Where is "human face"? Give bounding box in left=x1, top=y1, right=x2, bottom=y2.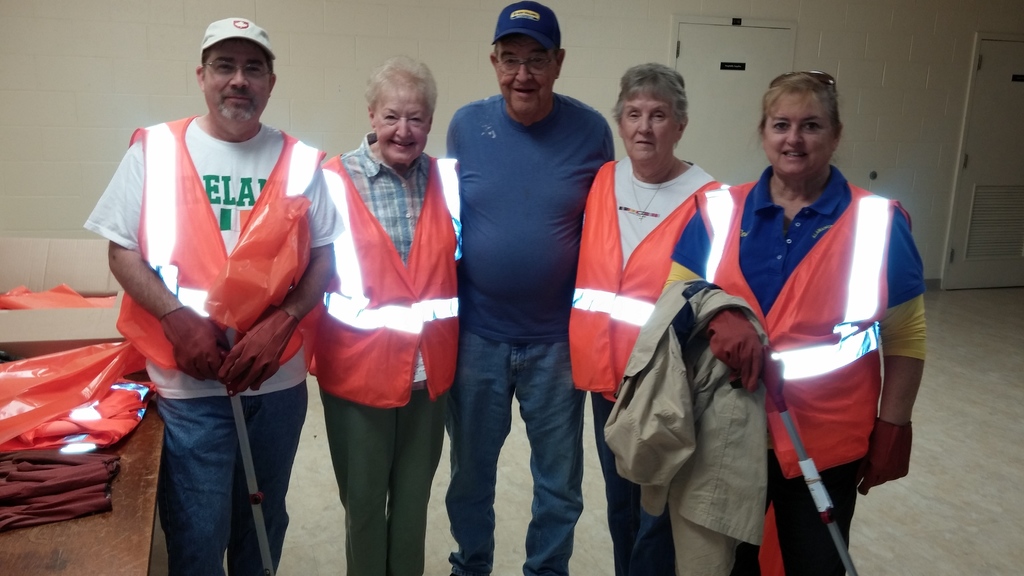
left=764, top=93, right=829, bottom=173.
